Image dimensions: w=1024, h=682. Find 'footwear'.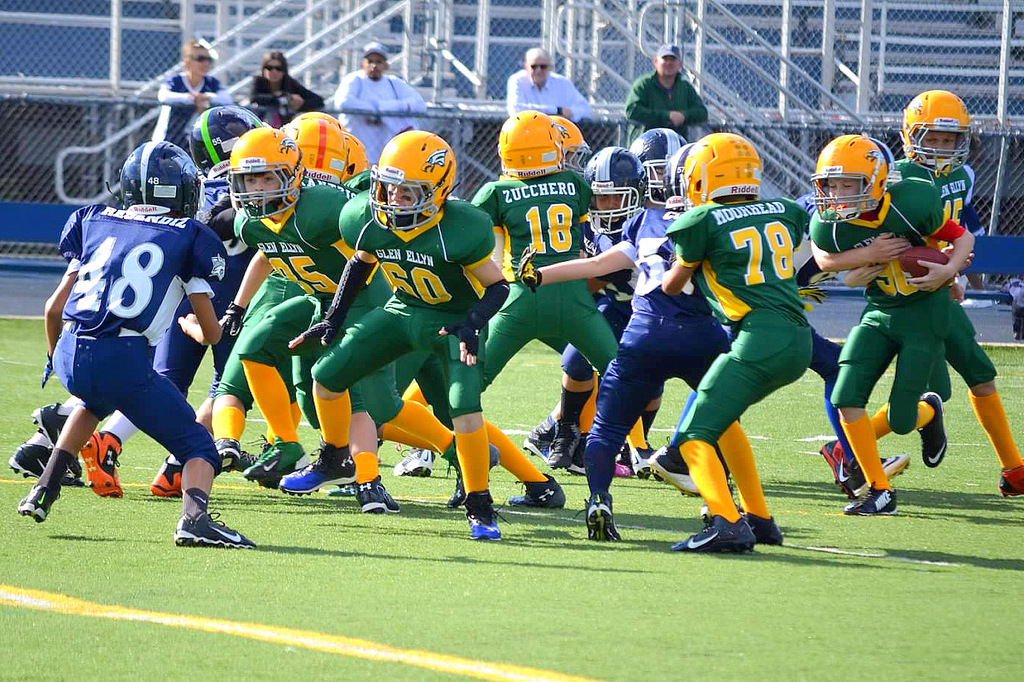
l=173, t=507, r=256, b=551.
